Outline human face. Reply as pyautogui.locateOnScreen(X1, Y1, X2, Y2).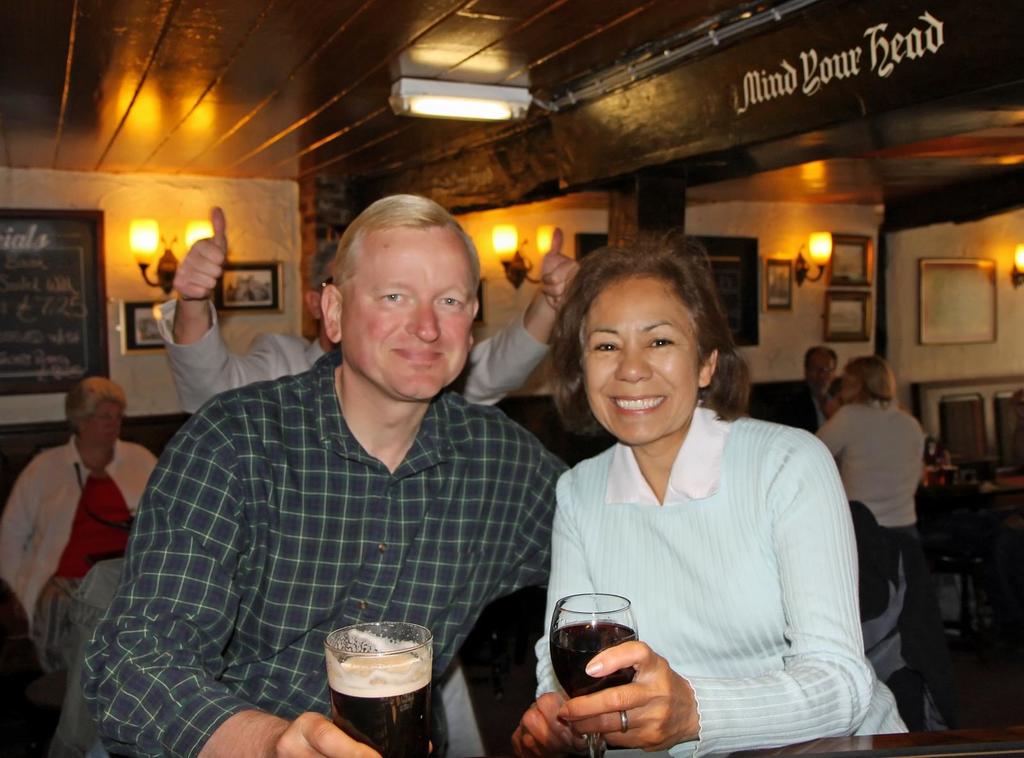
pyautogui.locateOnScreen(585, 279, 701, 446).
